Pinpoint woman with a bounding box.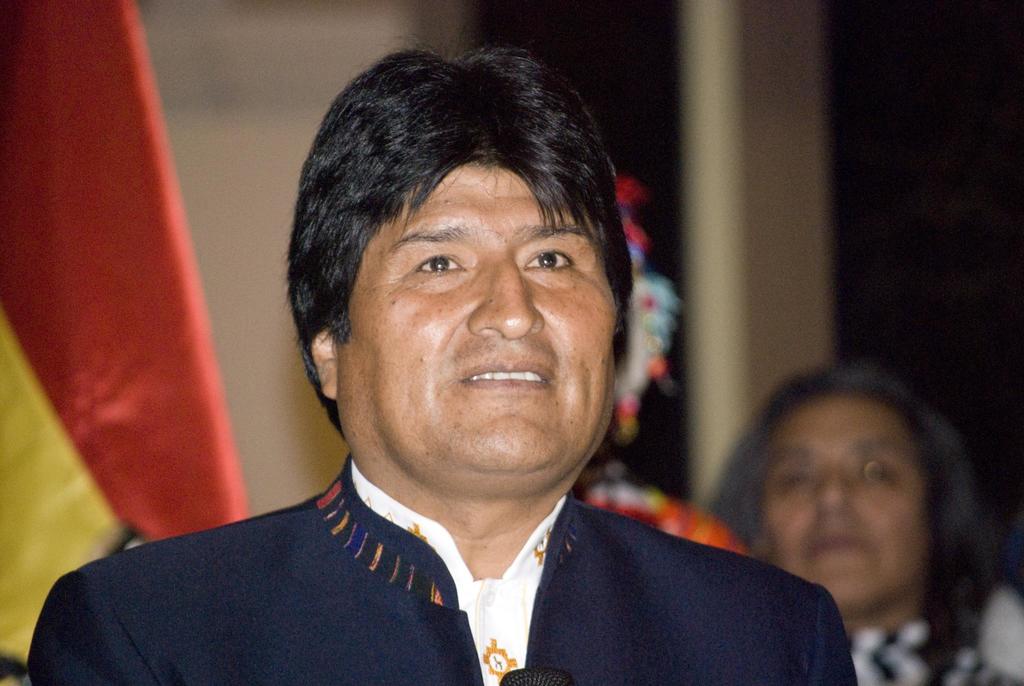
707, 363, 1023, 685.
